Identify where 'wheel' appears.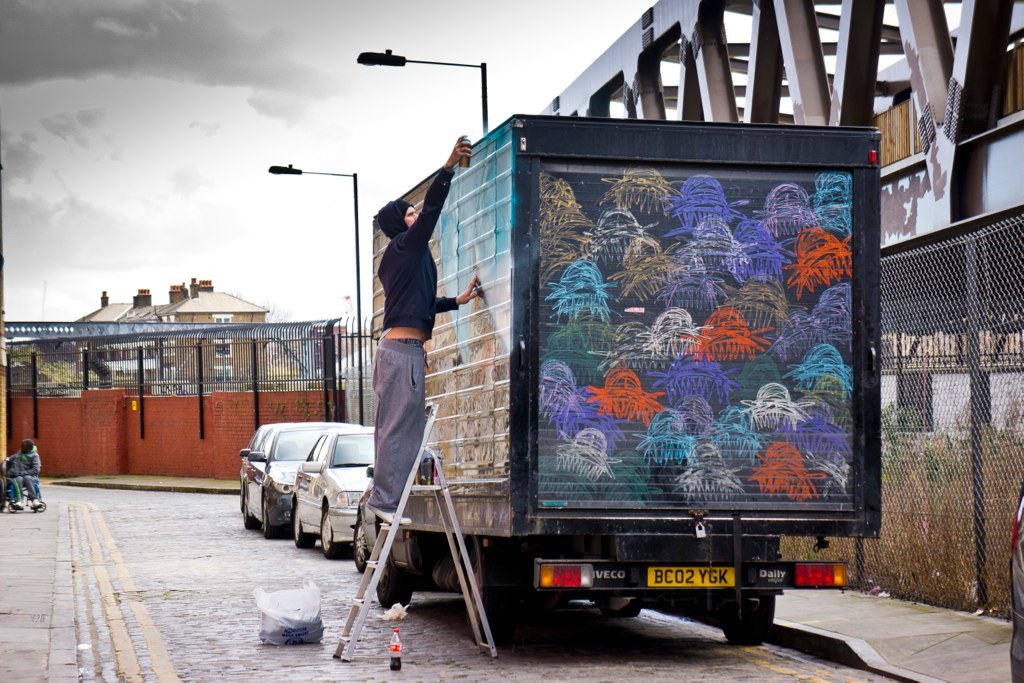
Appears at {"x1": 9, "y1": 502, "x2": 19, "y2": 511}.
